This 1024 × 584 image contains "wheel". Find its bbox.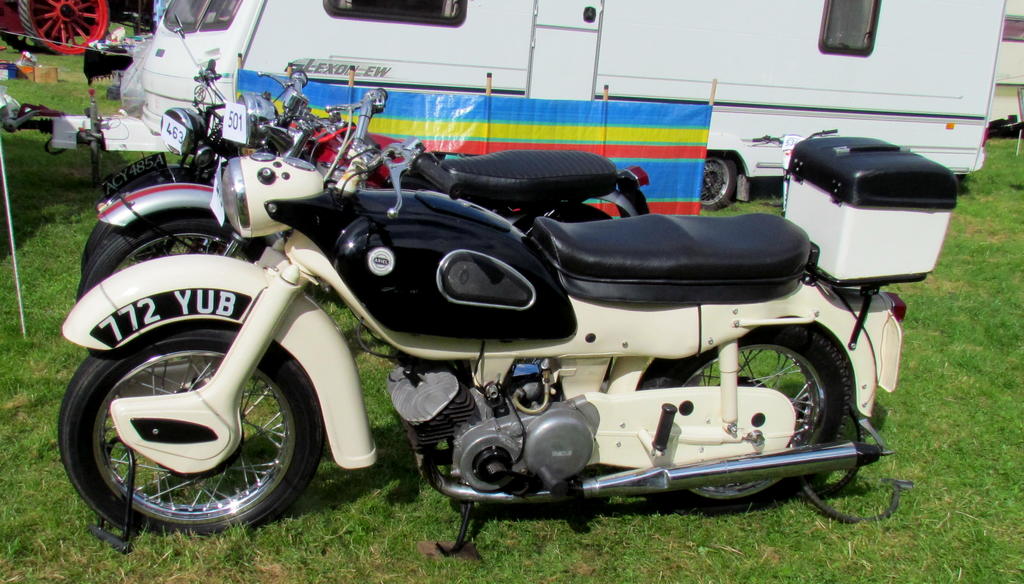
640,312,851,511.
